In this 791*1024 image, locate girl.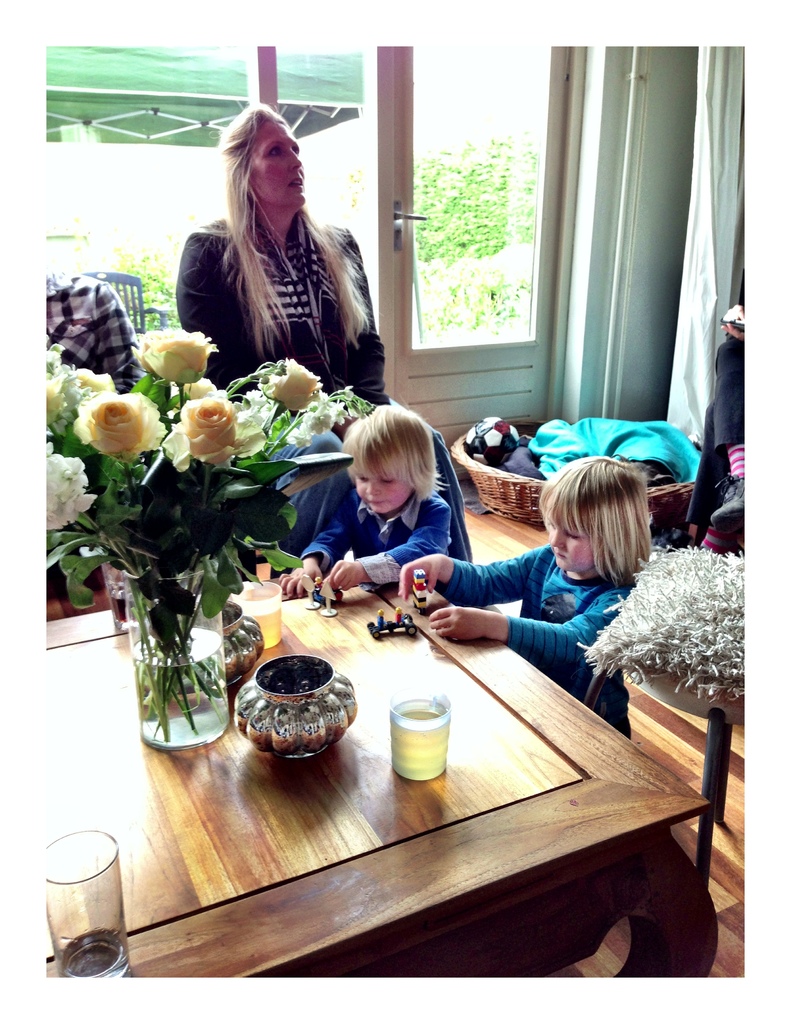
Bounding box: (399, 452, 648, 739).
